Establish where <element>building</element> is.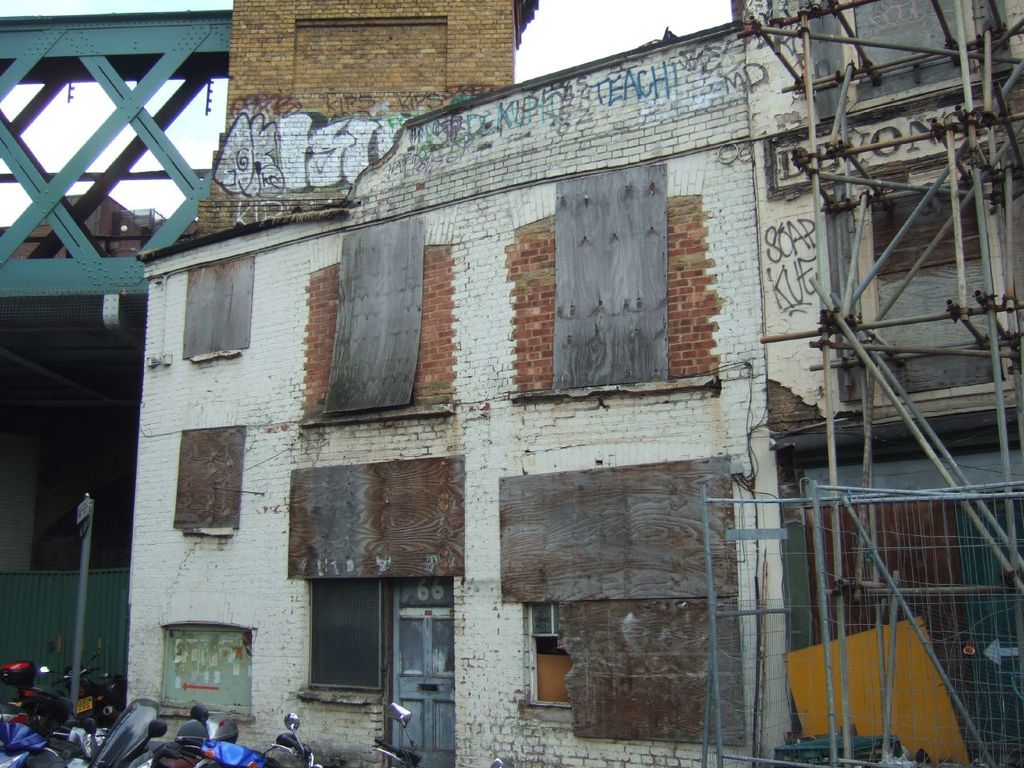
Established at <bbox>126, 0, 1023, 767</bbox>.
